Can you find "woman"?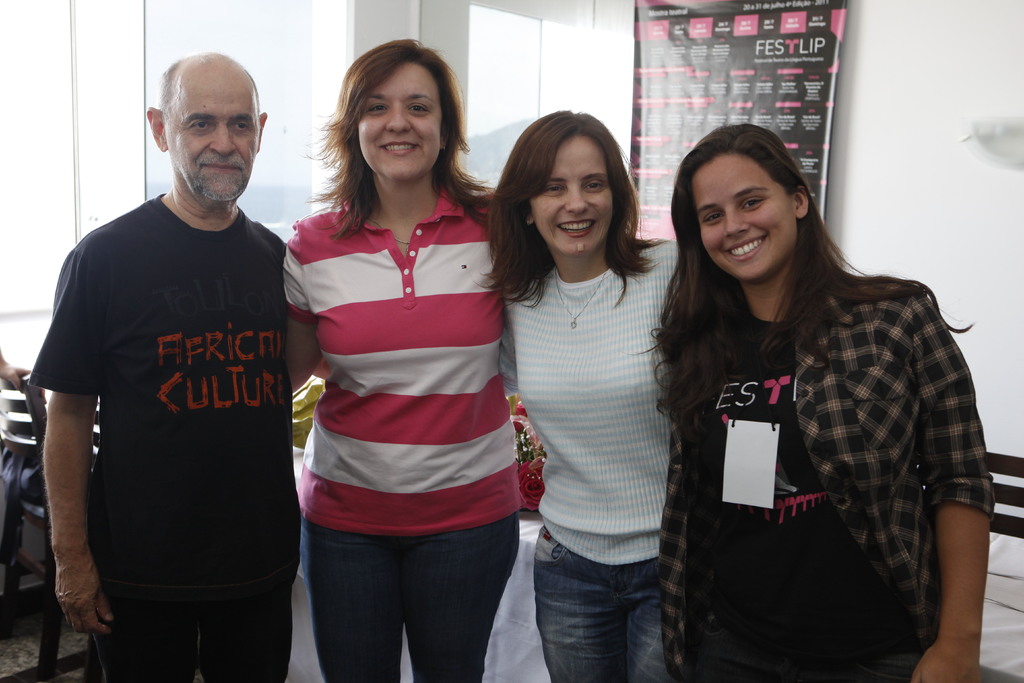
Yes, bounding box: bbox(481, 101, 696, 682).
